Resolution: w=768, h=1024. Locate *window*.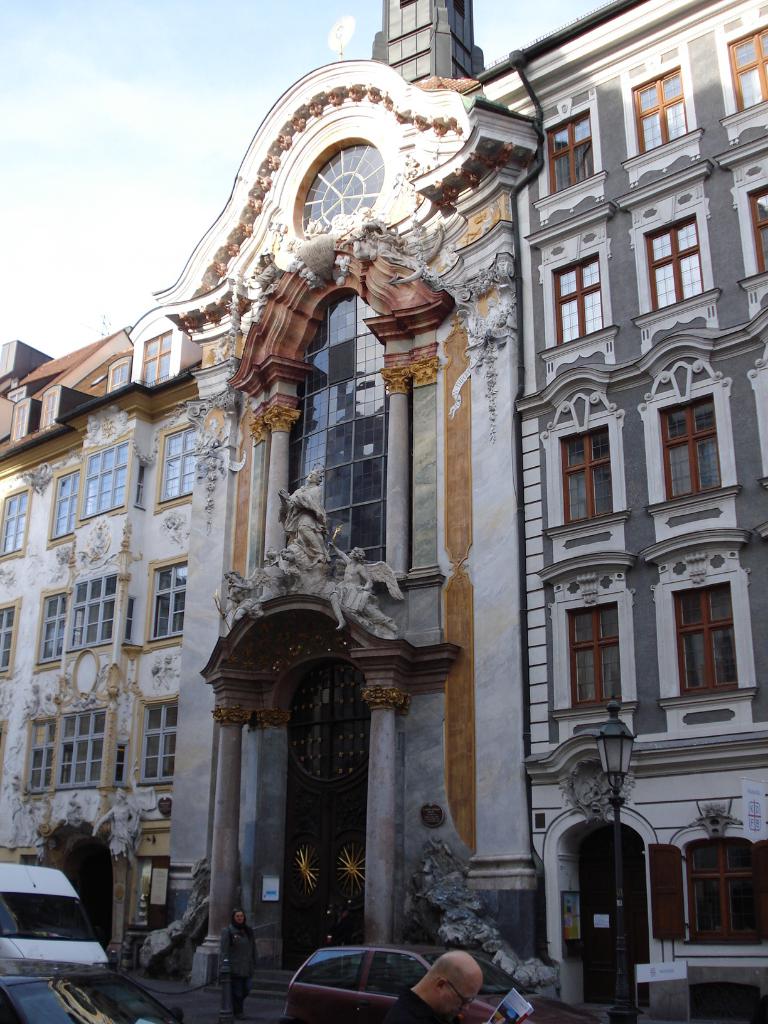
[x1=555, y1=426, x2=618, y2=525].
